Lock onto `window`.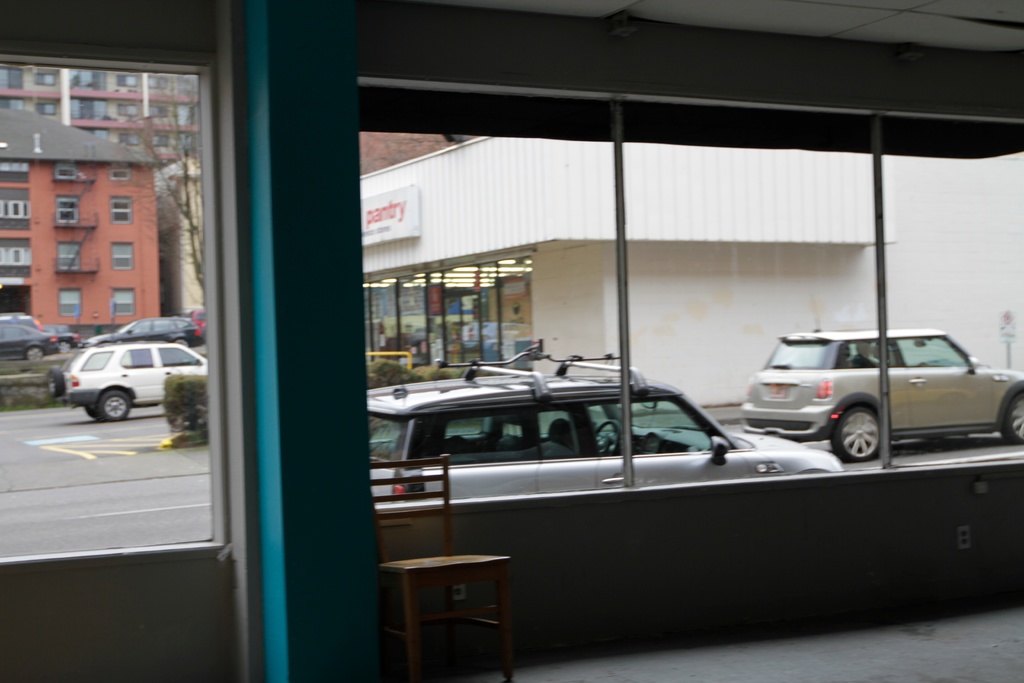
Locked: select_region(110, 238, 135, 267).
